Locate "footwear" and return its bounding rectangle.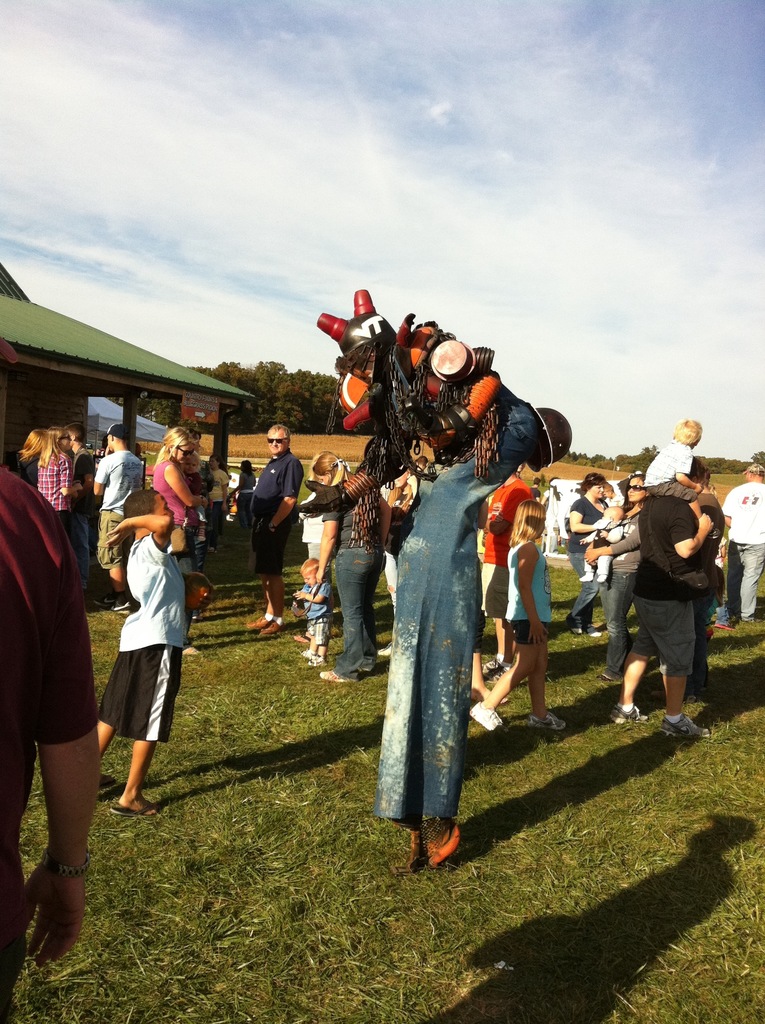
[471, 708, 503, 736].
